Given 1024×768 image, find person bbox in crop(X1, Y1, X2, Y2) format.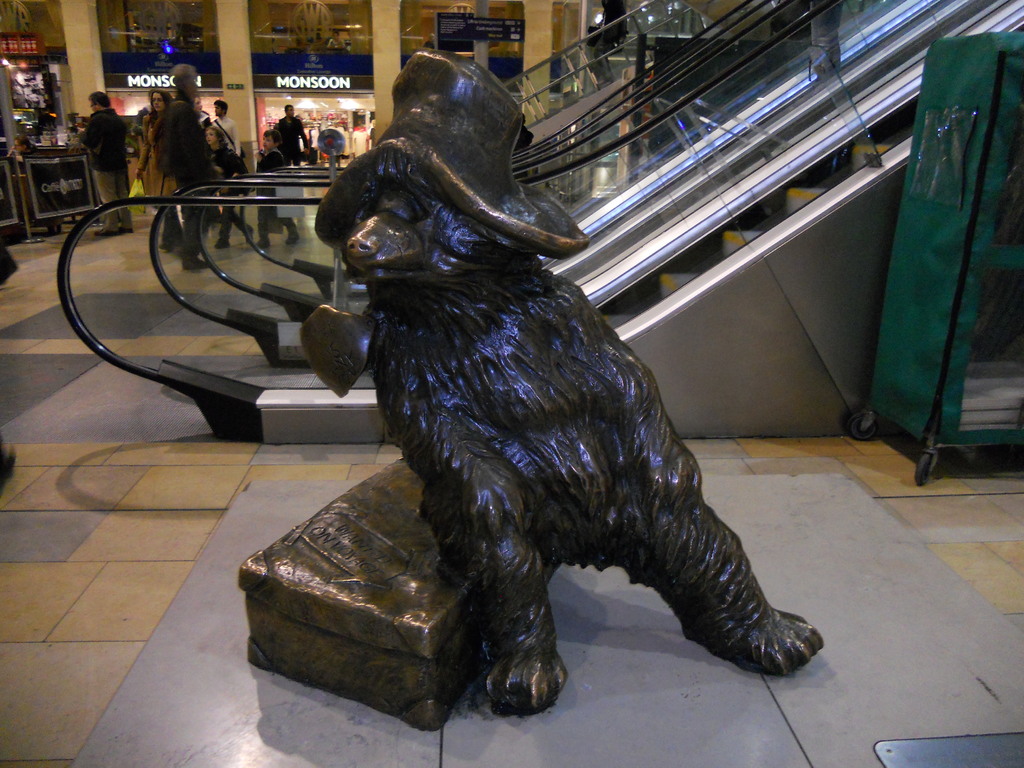
crop(214, 102, 241, 155).
